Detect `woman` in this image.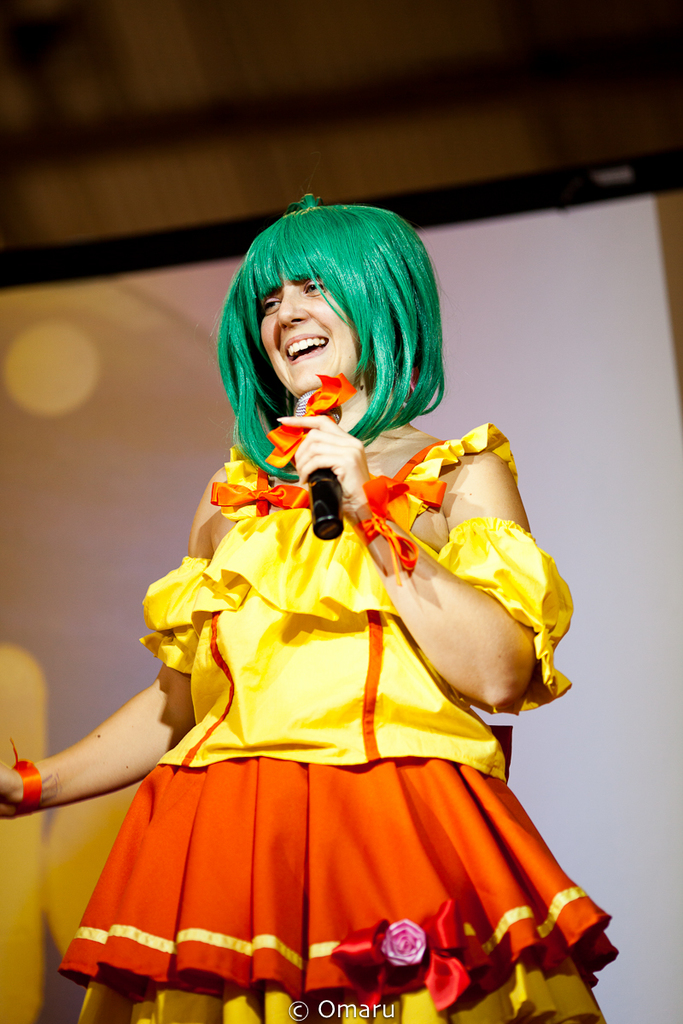
Detection: 73:169:584:948.
